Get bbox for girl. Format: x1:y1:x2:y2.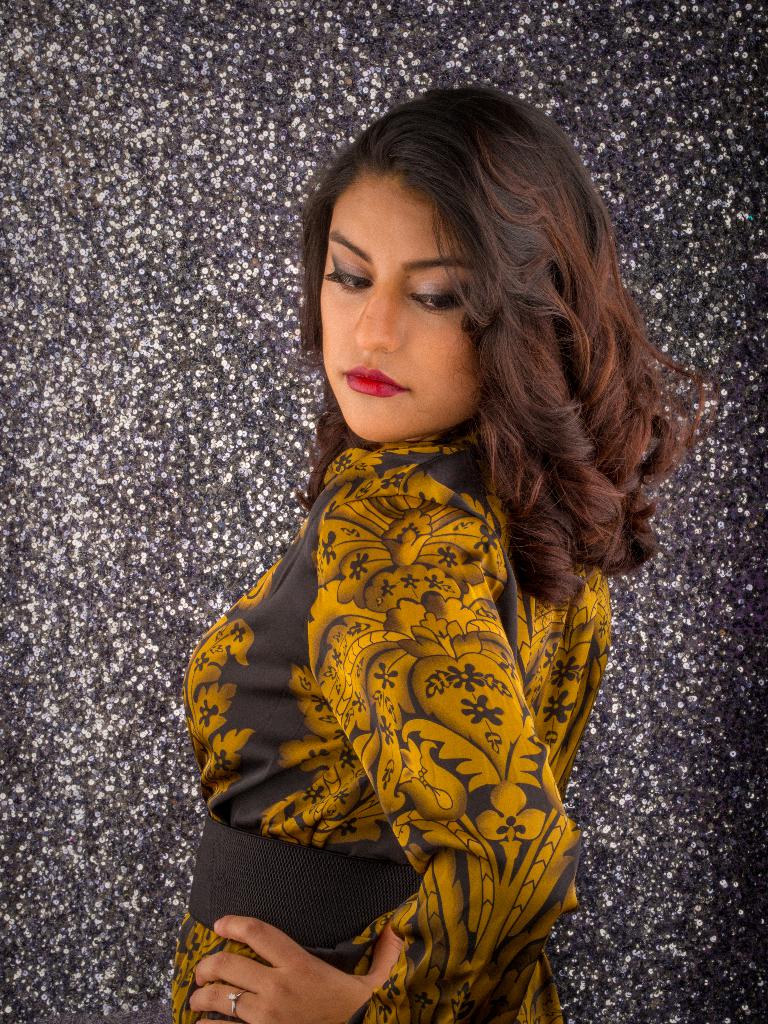
177:90:705:1022.
